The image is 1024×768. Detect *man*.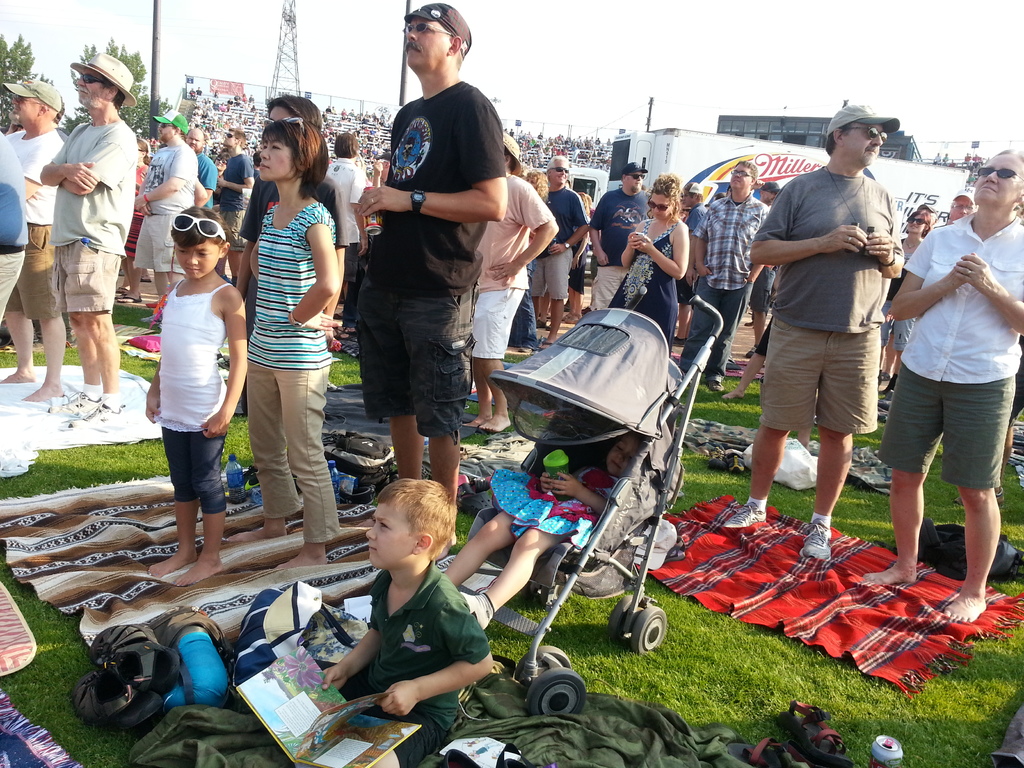
Detection: 180,127,218,229.
